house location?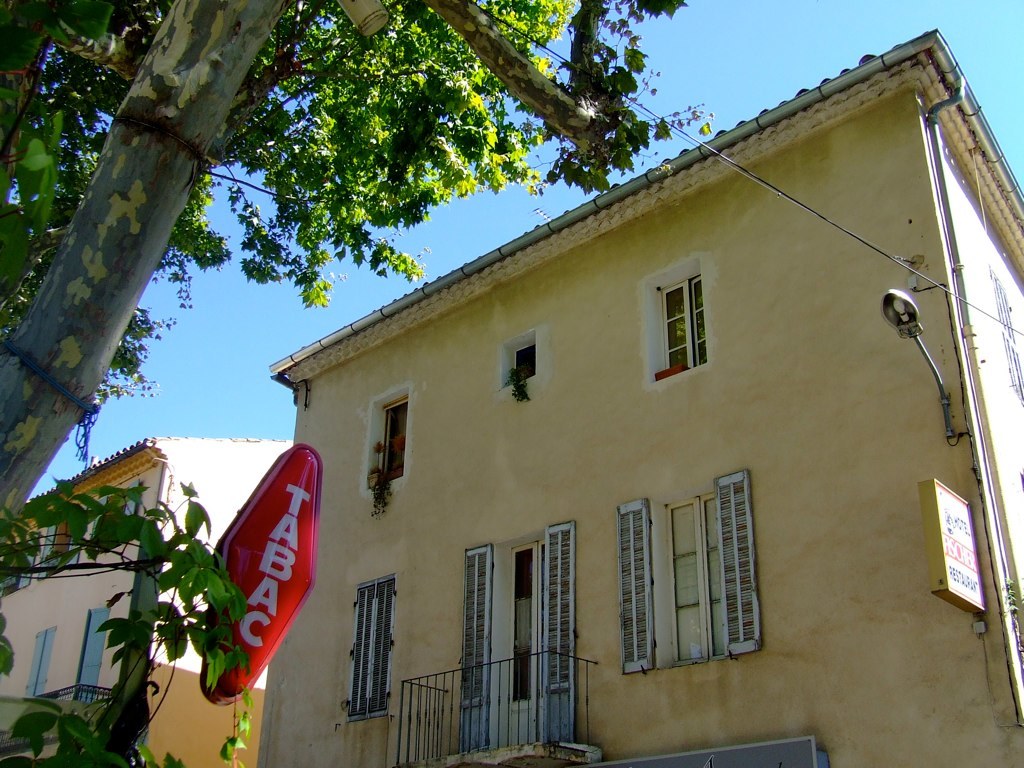
left=0, top=435, right=301, bottom=767
